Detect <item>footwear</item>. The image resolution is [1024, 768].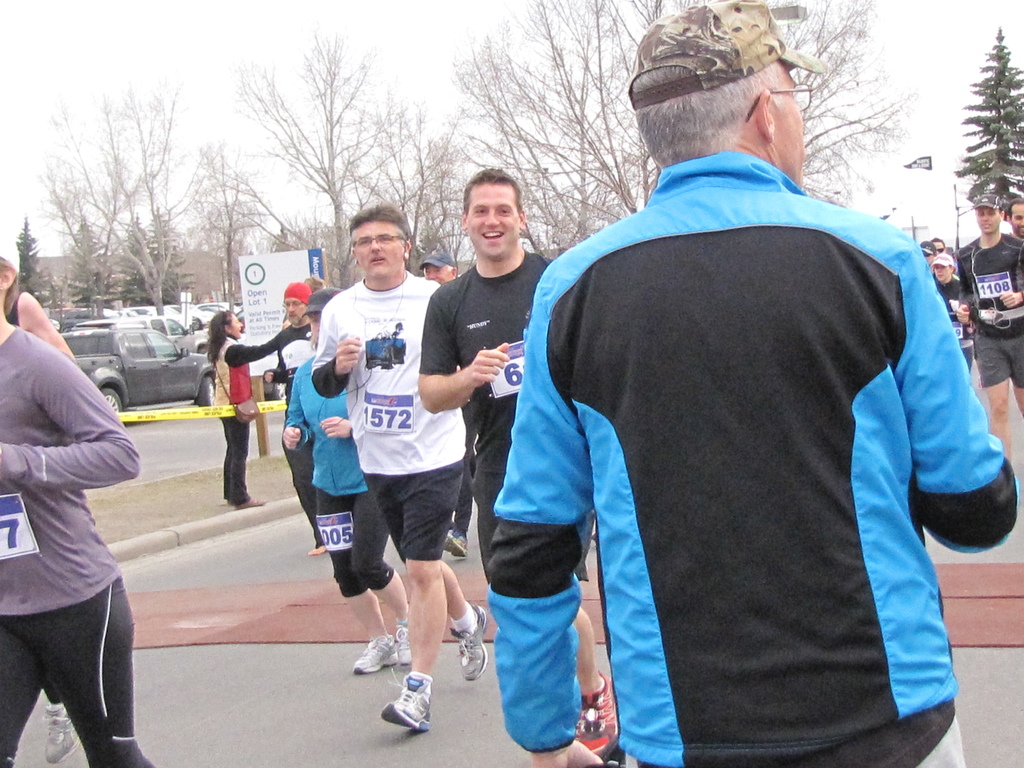
378:669:426:737.
